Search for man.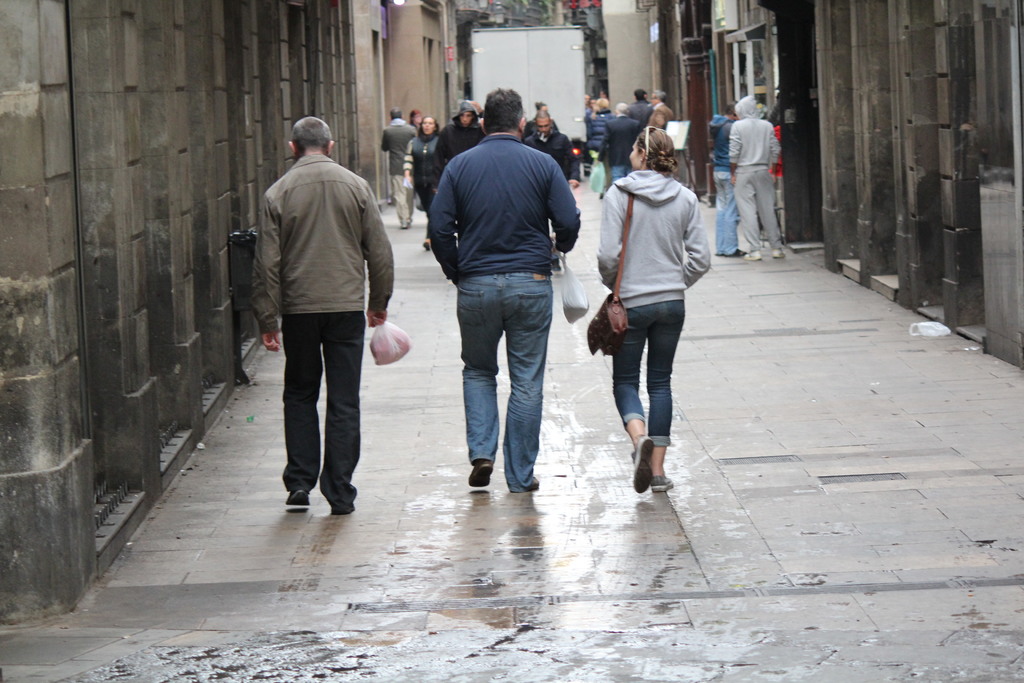
Found at <bbox>730, 95, 783, 261</bbox>.
